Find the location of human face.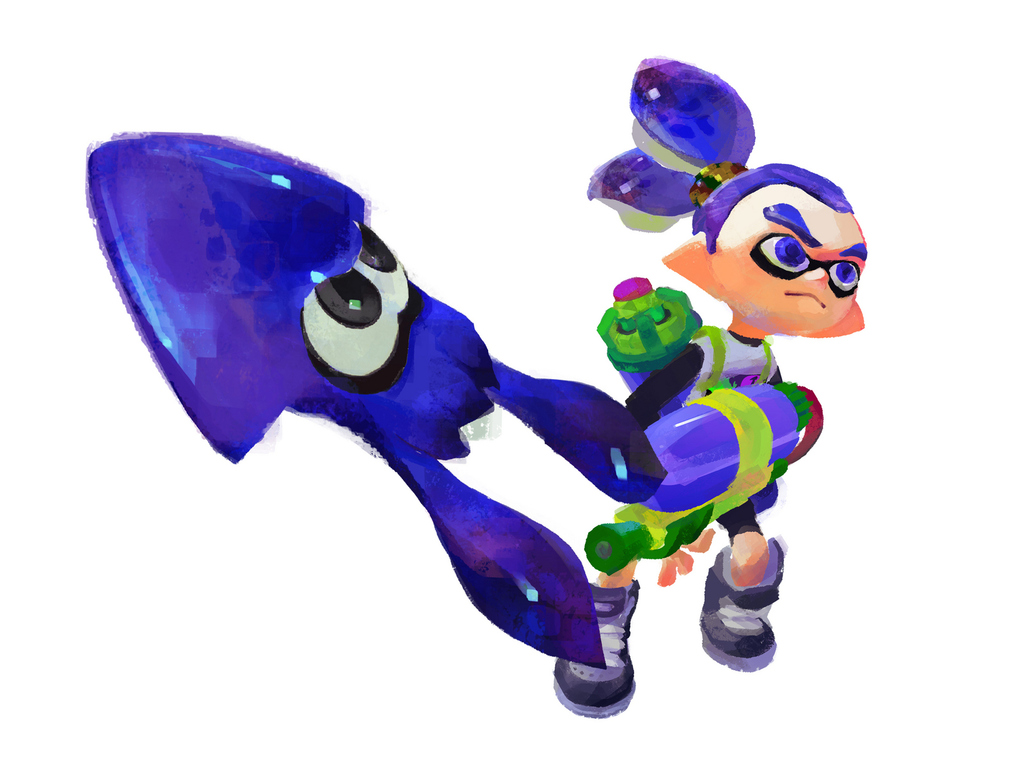
Location: l=712, t=177, r=865, b=333.
